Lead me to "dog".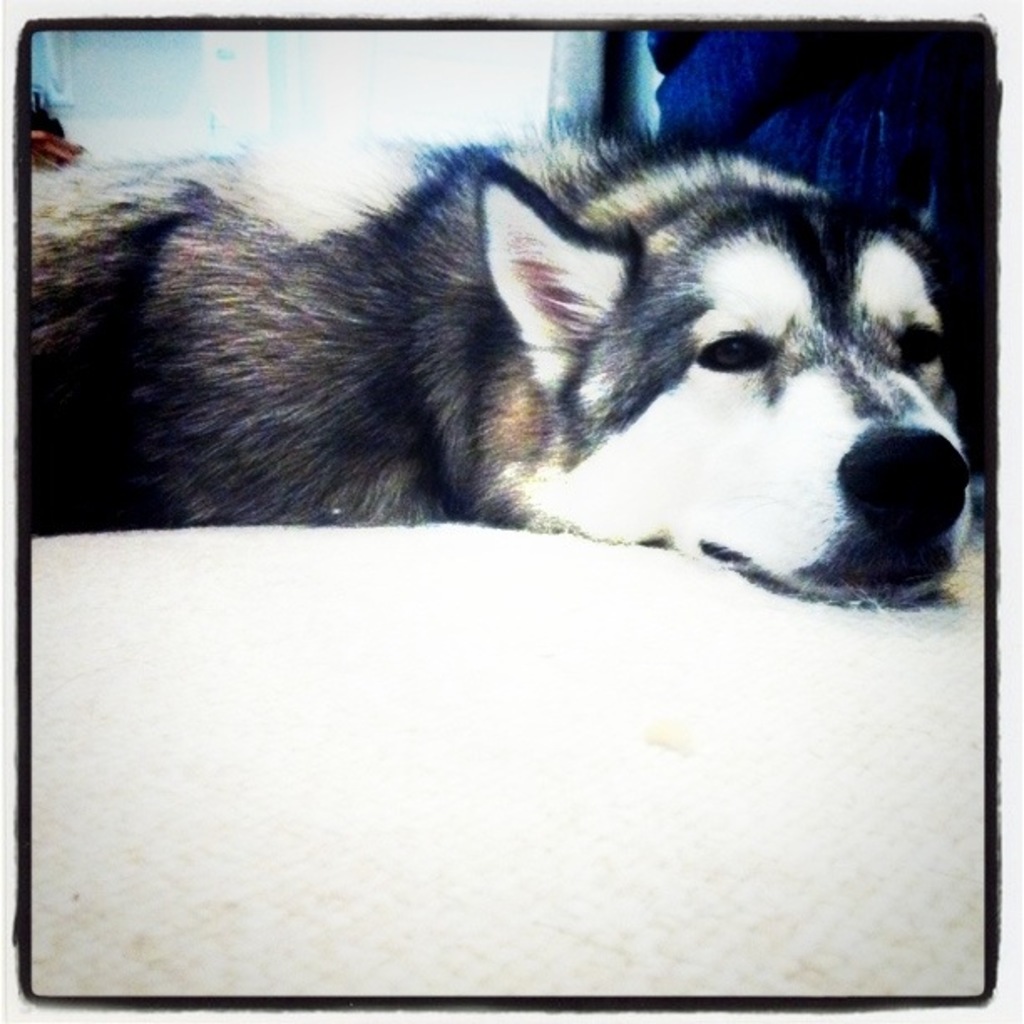
Lead to x1=32, y1=125, x2=980, y2=606.
